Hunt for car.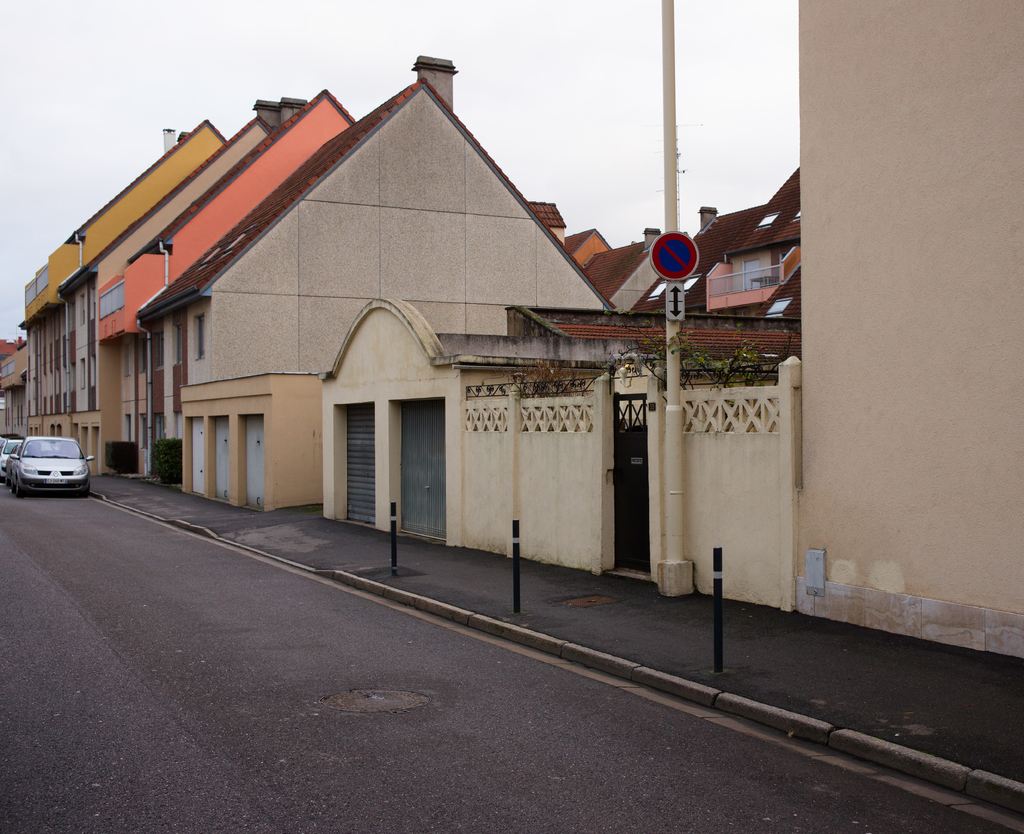
Hunted down at left=4, top=436, right=95, bottom=497.
